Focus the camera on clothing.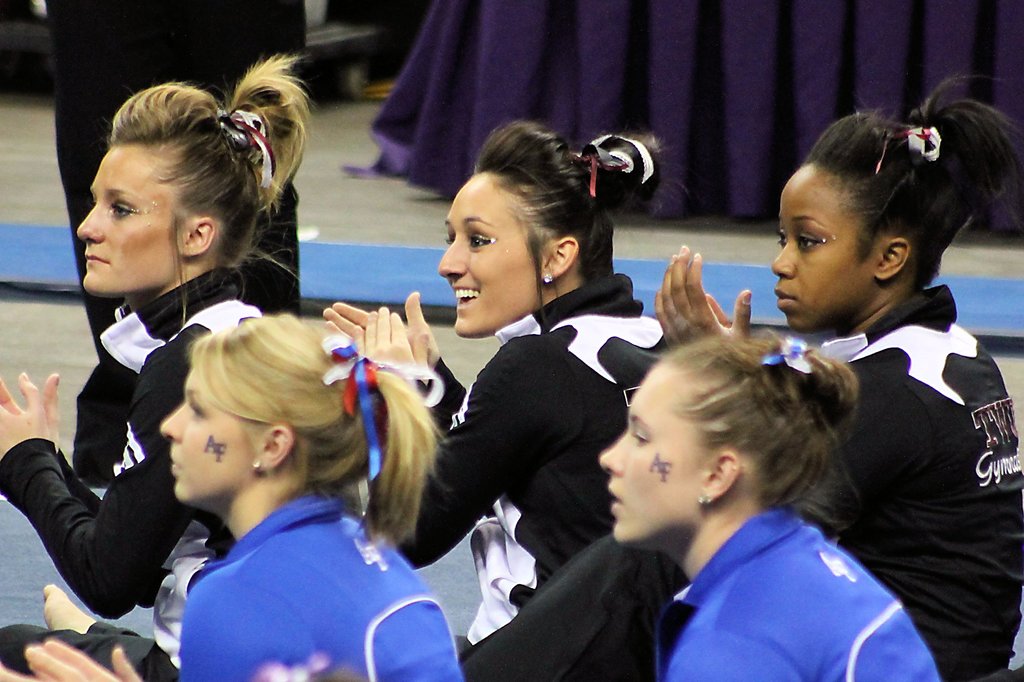
Focus region: (164, 494, 474, 681).
